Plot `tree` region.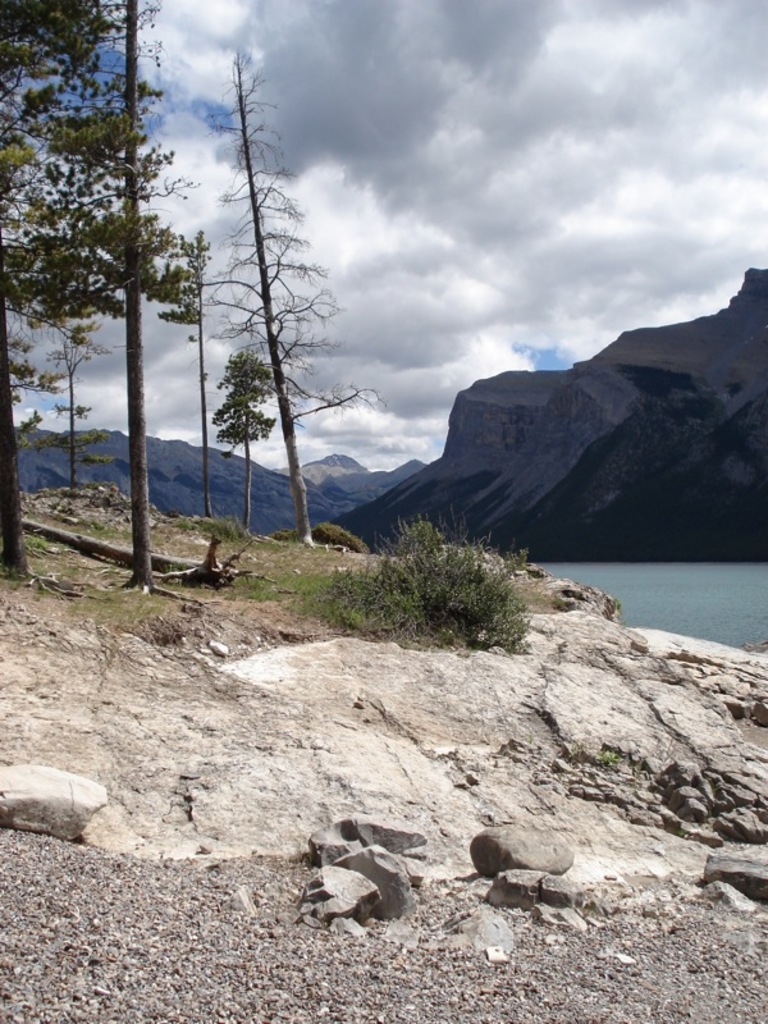
Plotted at x1=36 y1=339 x2=116 y2=490.
